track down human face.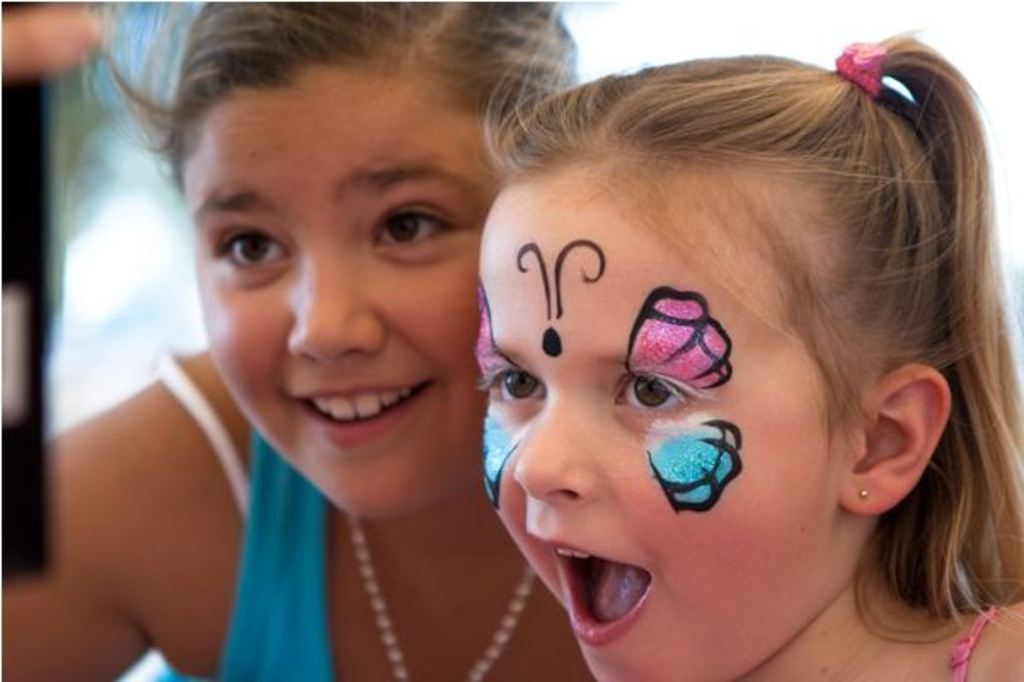
Tracked to detection(475, 177, 852, 680).
